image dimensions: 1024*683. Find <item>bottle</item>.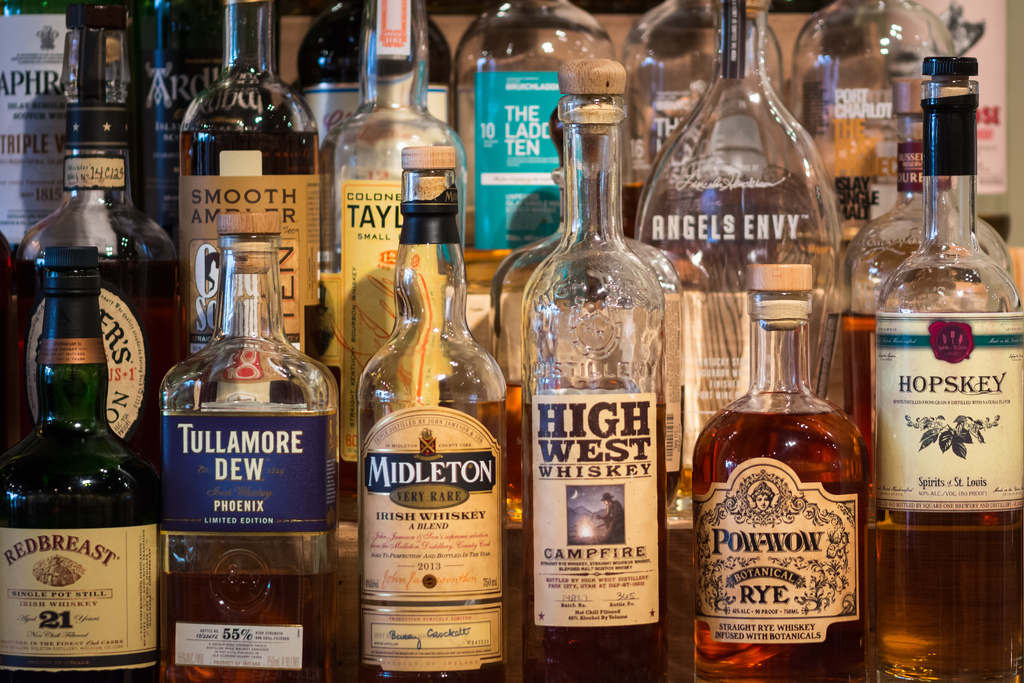
crop(453, 0, 612, 252).
